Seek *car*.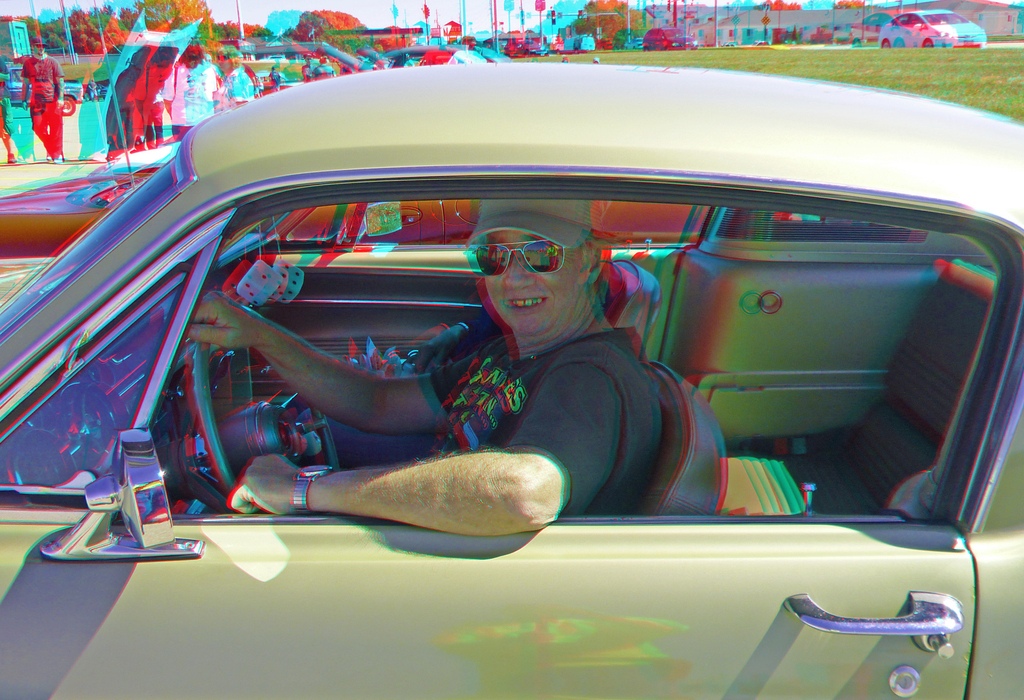
(left=638, top=26, right=698, bottom=49).
